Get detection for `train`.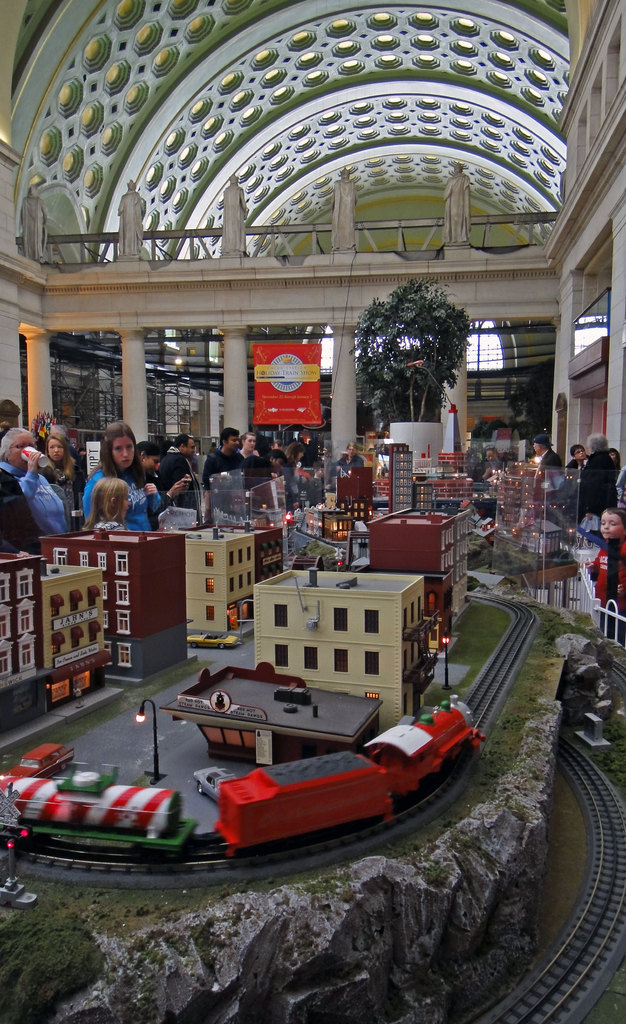
Detection: box=[0, 692, 490, 851].
